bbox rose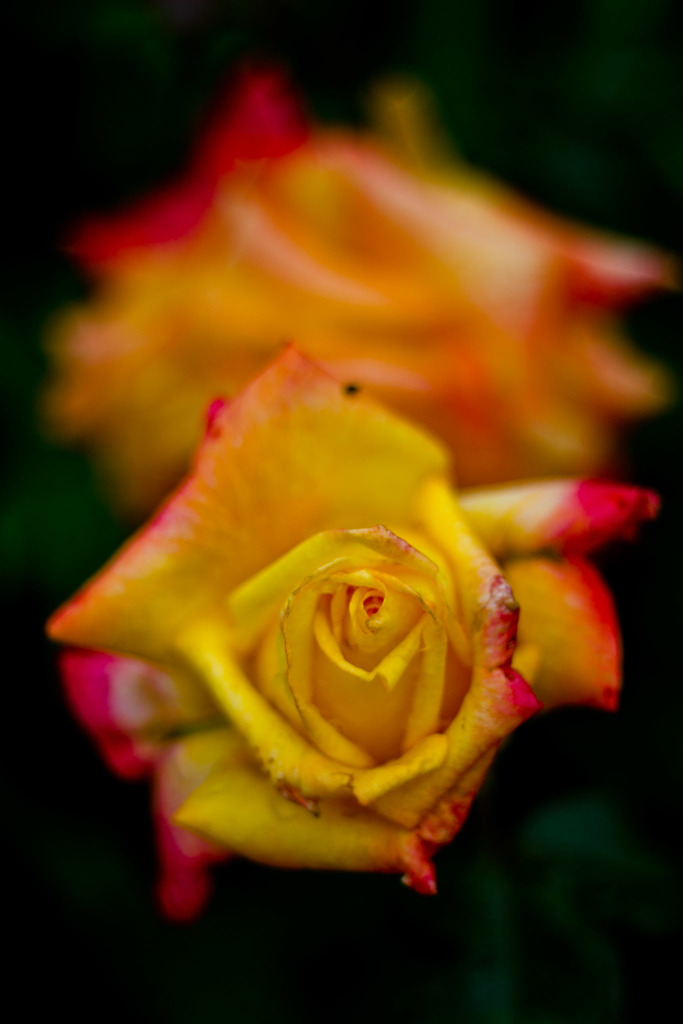
(x1=43, y1=340, x2=659, y2=917)
